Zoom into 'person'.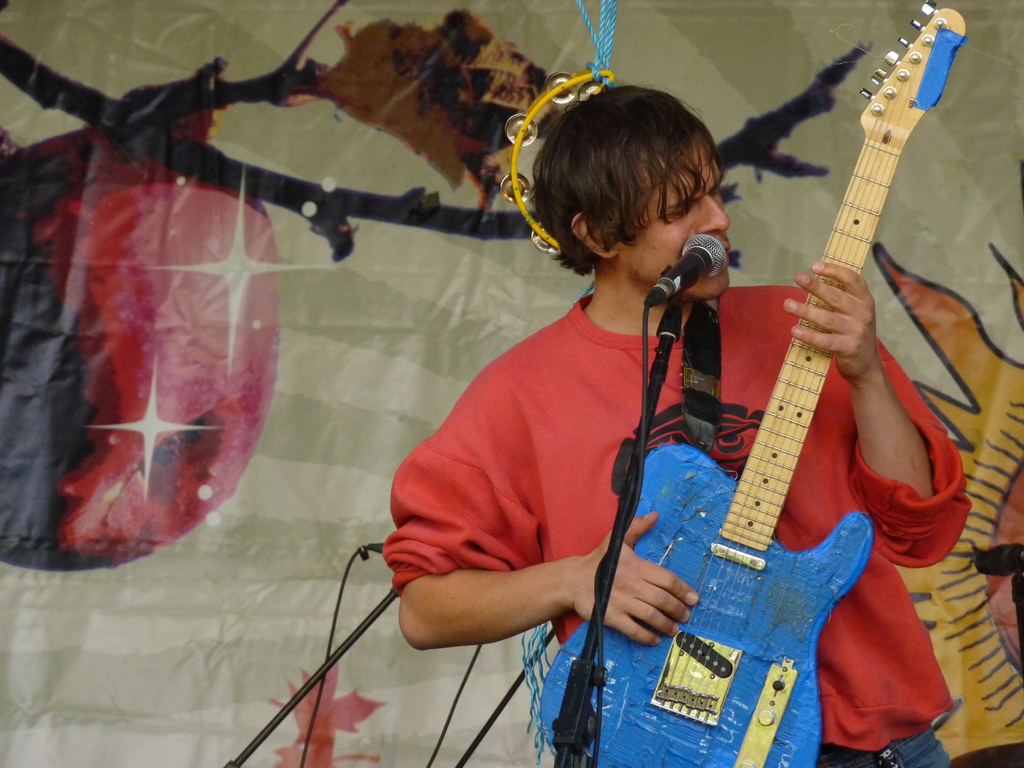
Zoom target: 398/40/926/767.
